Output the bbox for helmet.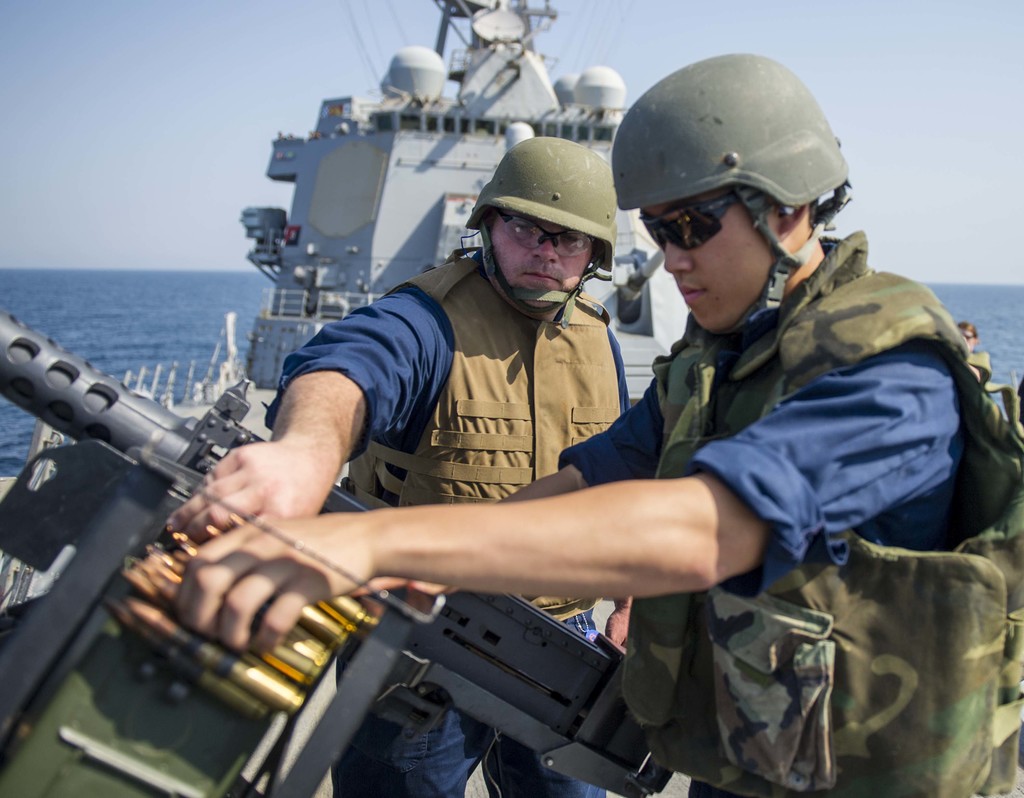
BBox(467, 134, 618, 331).
